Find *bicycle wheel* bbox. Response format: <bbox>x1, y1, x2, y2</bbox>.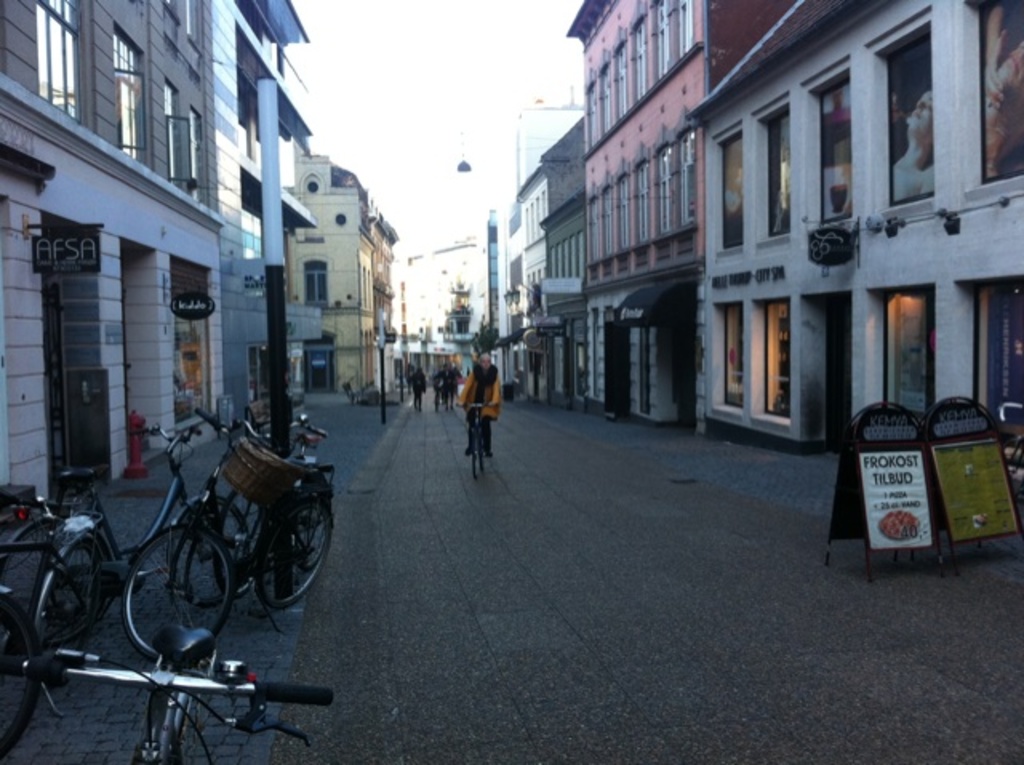
<bbox>248, 472, 338, 611</bbox>.
